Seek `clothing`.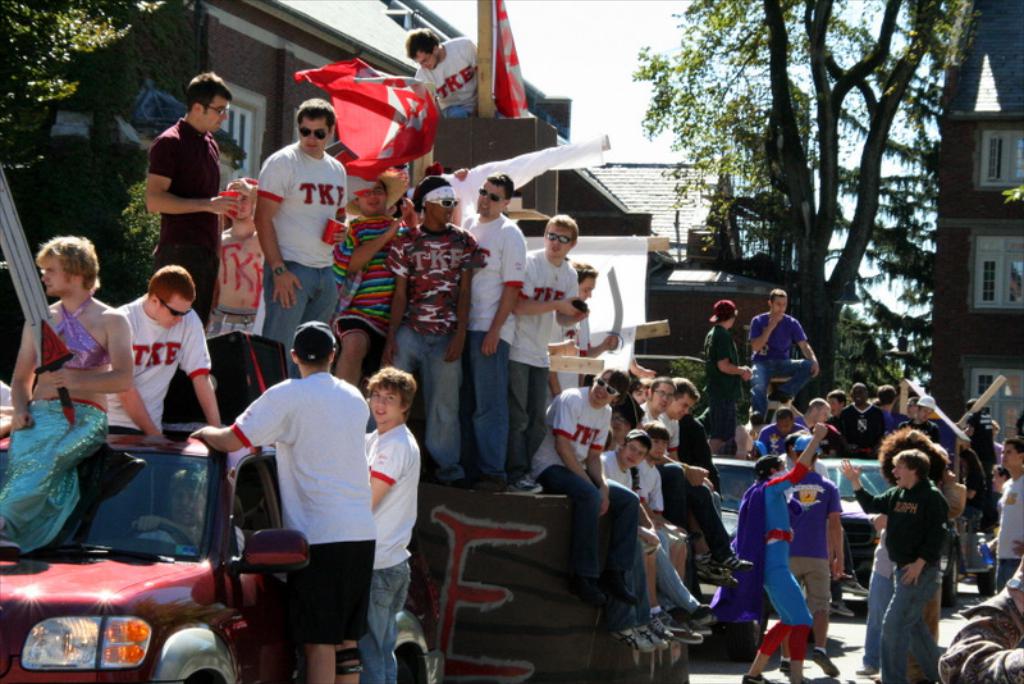
385 218 481 333.
